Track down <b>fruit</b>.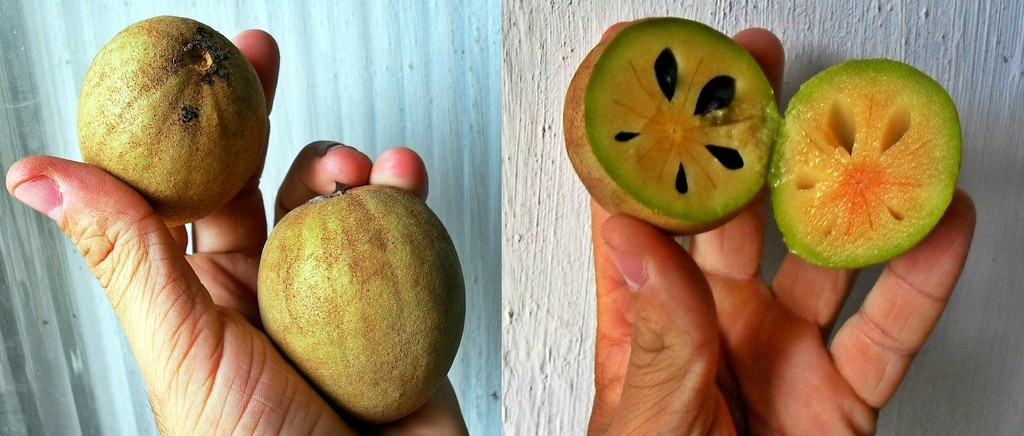
Tracked to left=256, top=183, right=465, bottom=426.
